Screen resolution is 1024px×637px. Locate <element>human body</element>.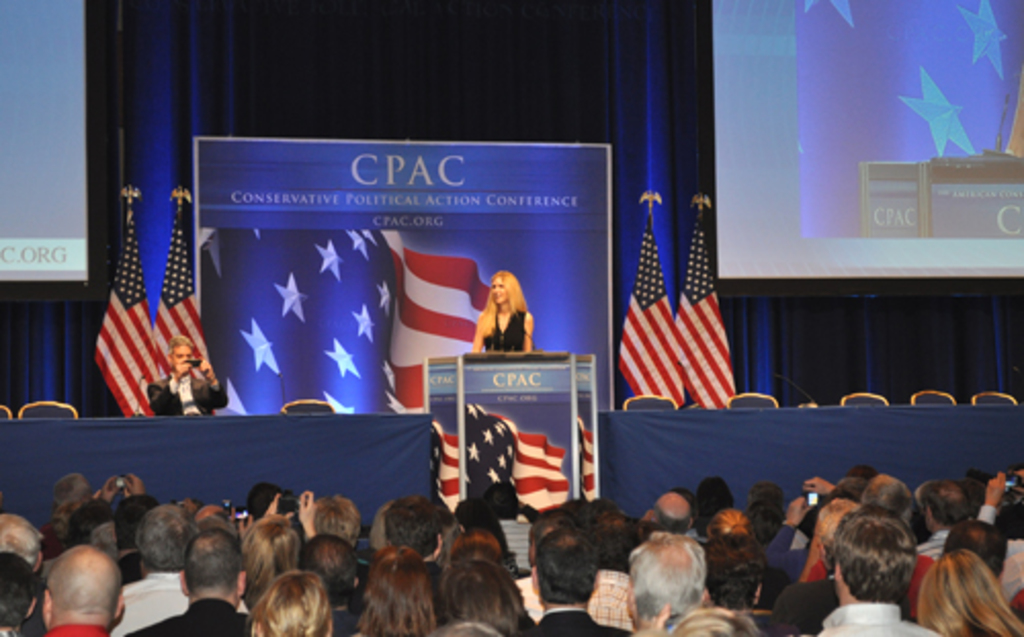
{"left": 0, "top": 465, "right": 1022, "bottom": 635}.
